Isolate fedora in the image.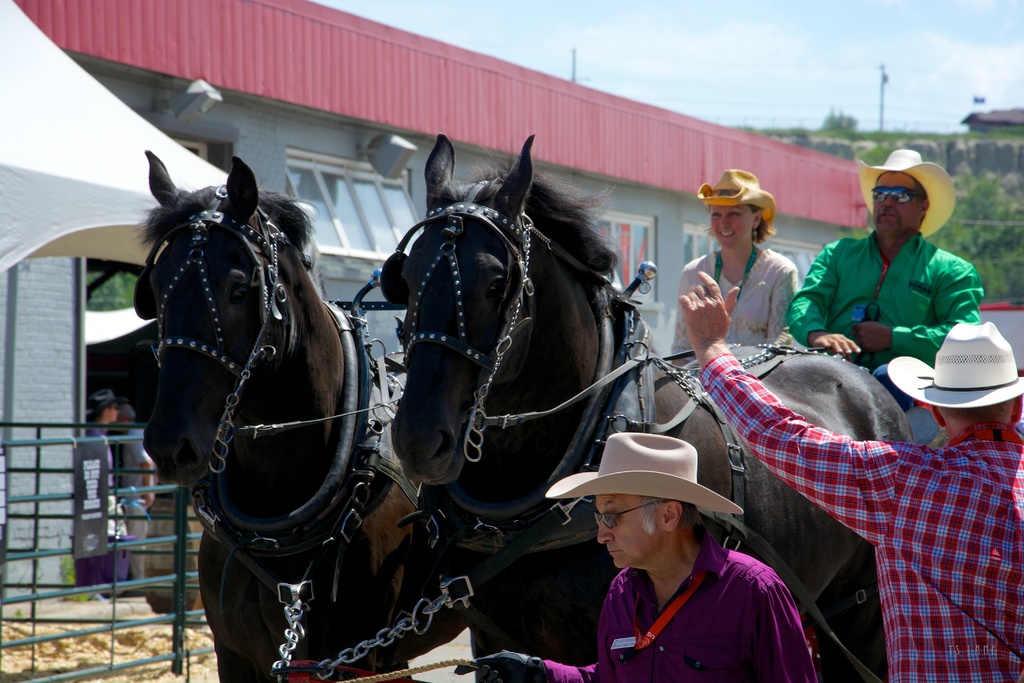
Isolated region: 888,316,1023,409.
